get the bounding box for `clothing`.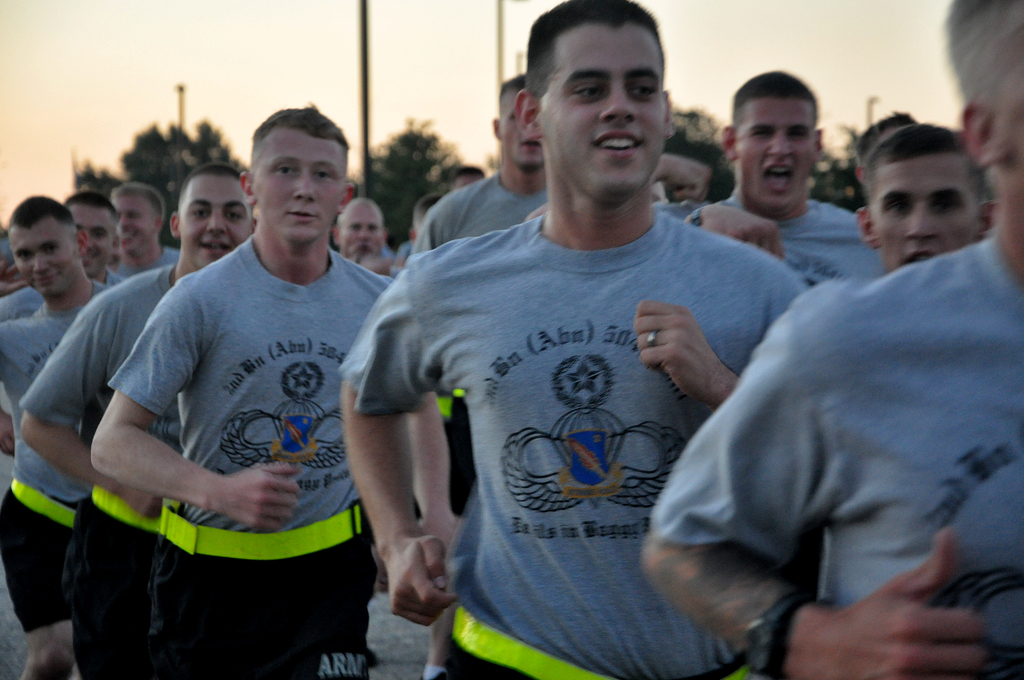
95:188:388:663.
